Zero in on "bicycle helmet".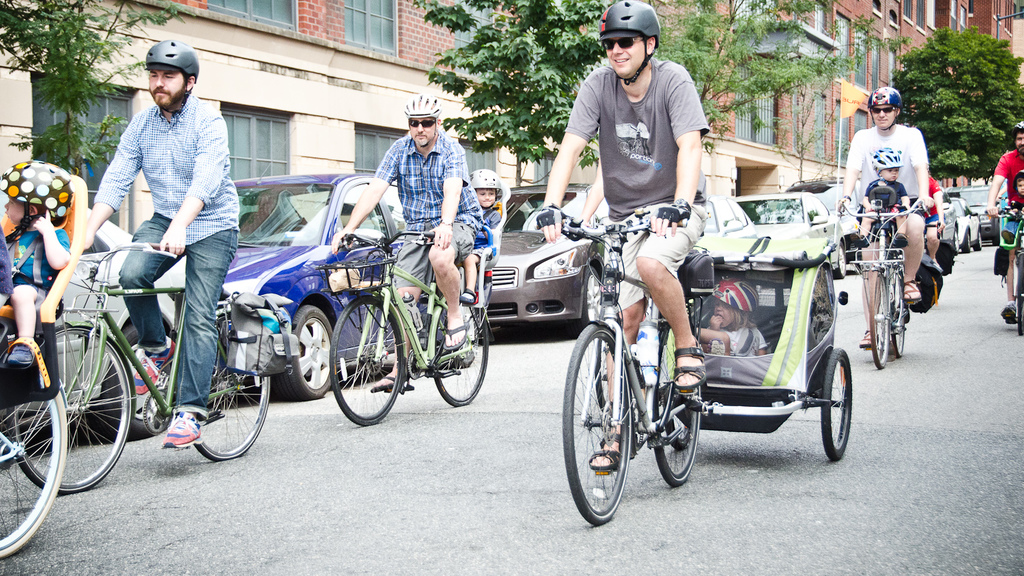
Zeroed in: detection(866, 83, 903, 114).
